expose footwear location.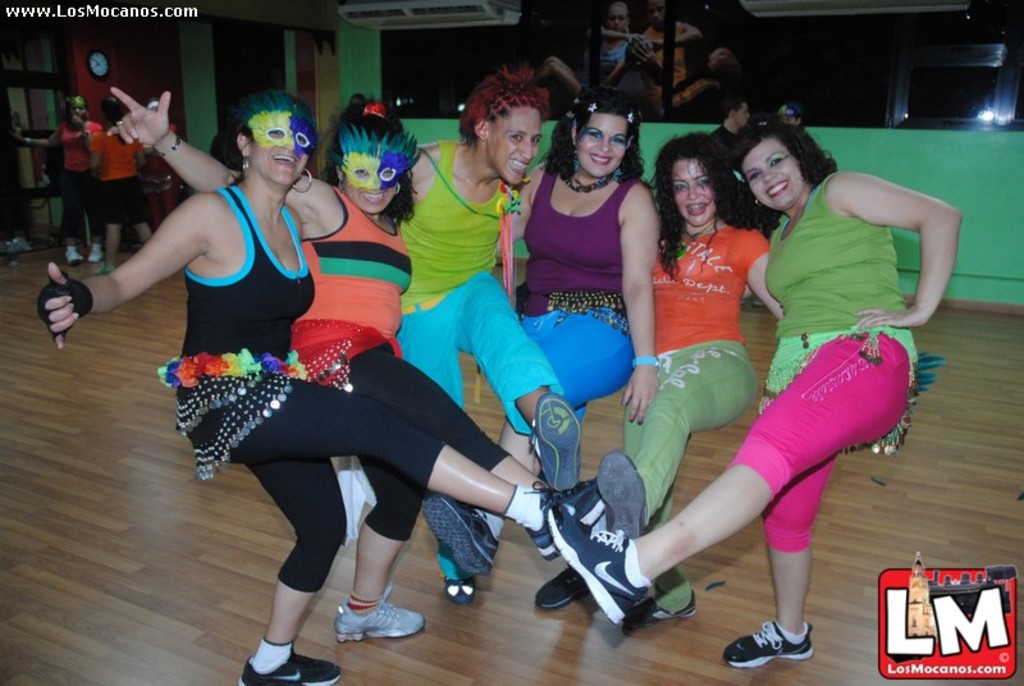
Exposed at <bbox>531, 563, 588, 612</bbox>.
